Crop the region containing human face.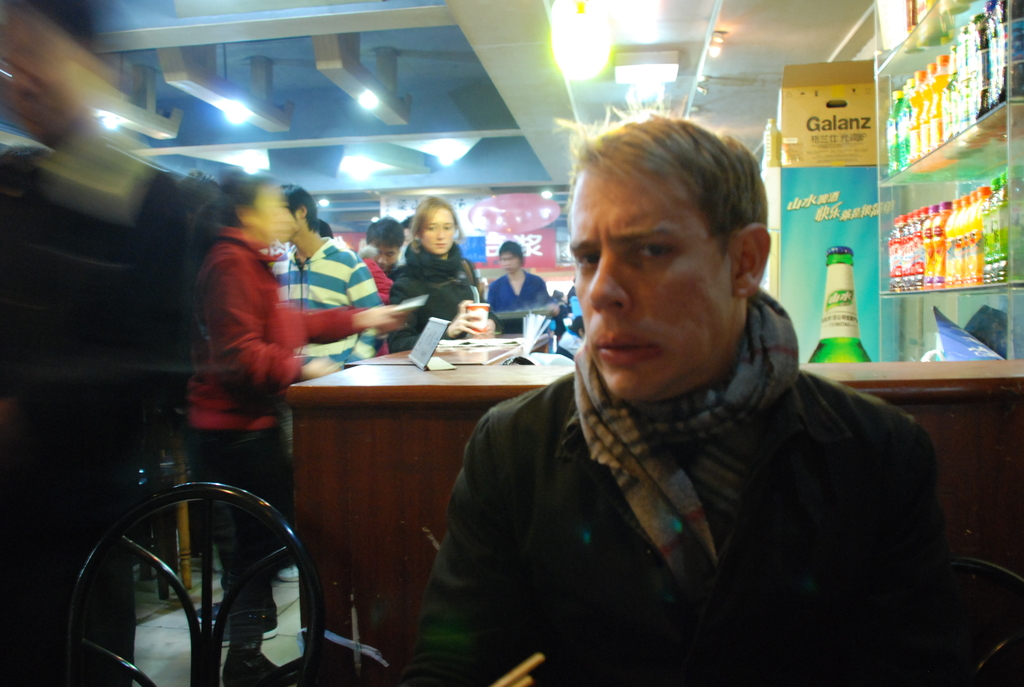
Crop region: [x1=420, y1=205, x2=456, y2=255].
